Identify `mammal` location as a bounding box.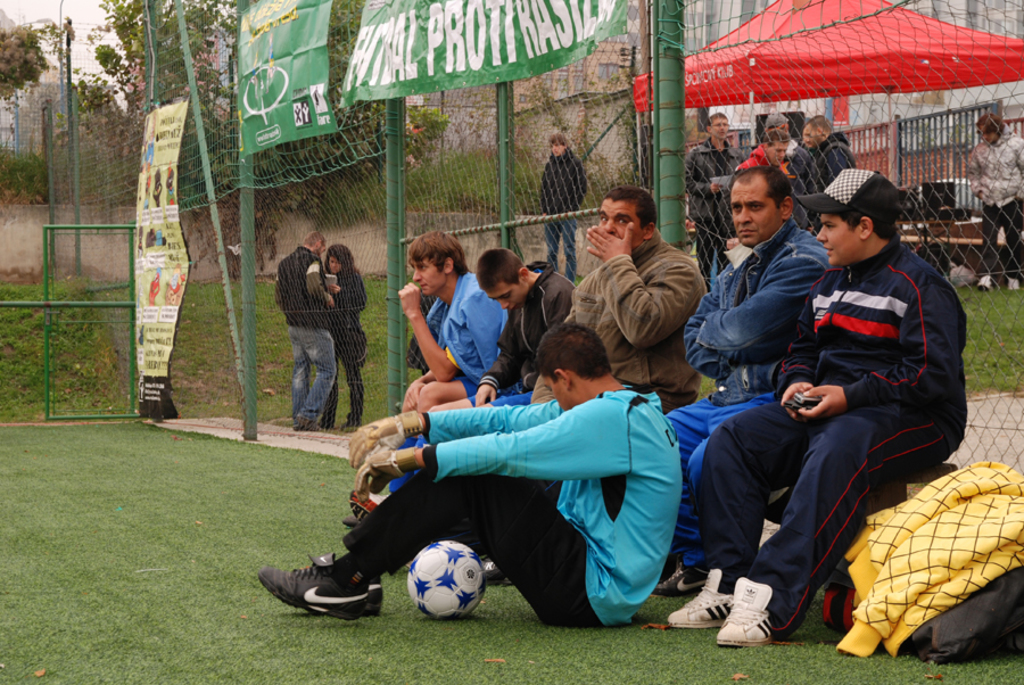
804:113:856:198.
